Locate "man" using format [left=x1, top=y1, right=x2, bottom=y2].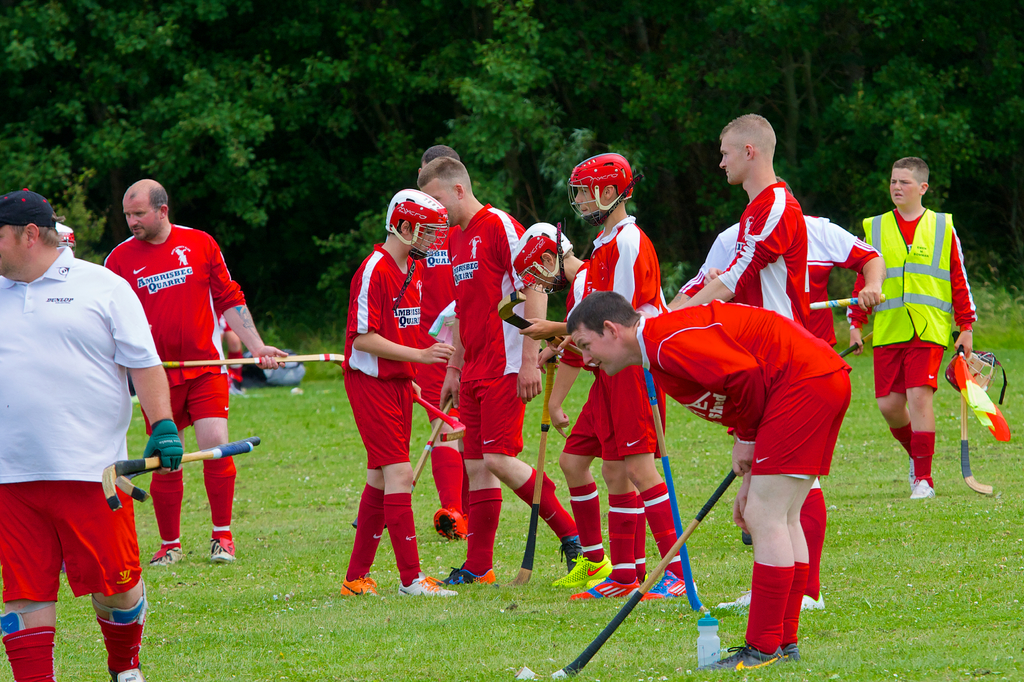
[left=104, top=178, right=287, bottom=565].
